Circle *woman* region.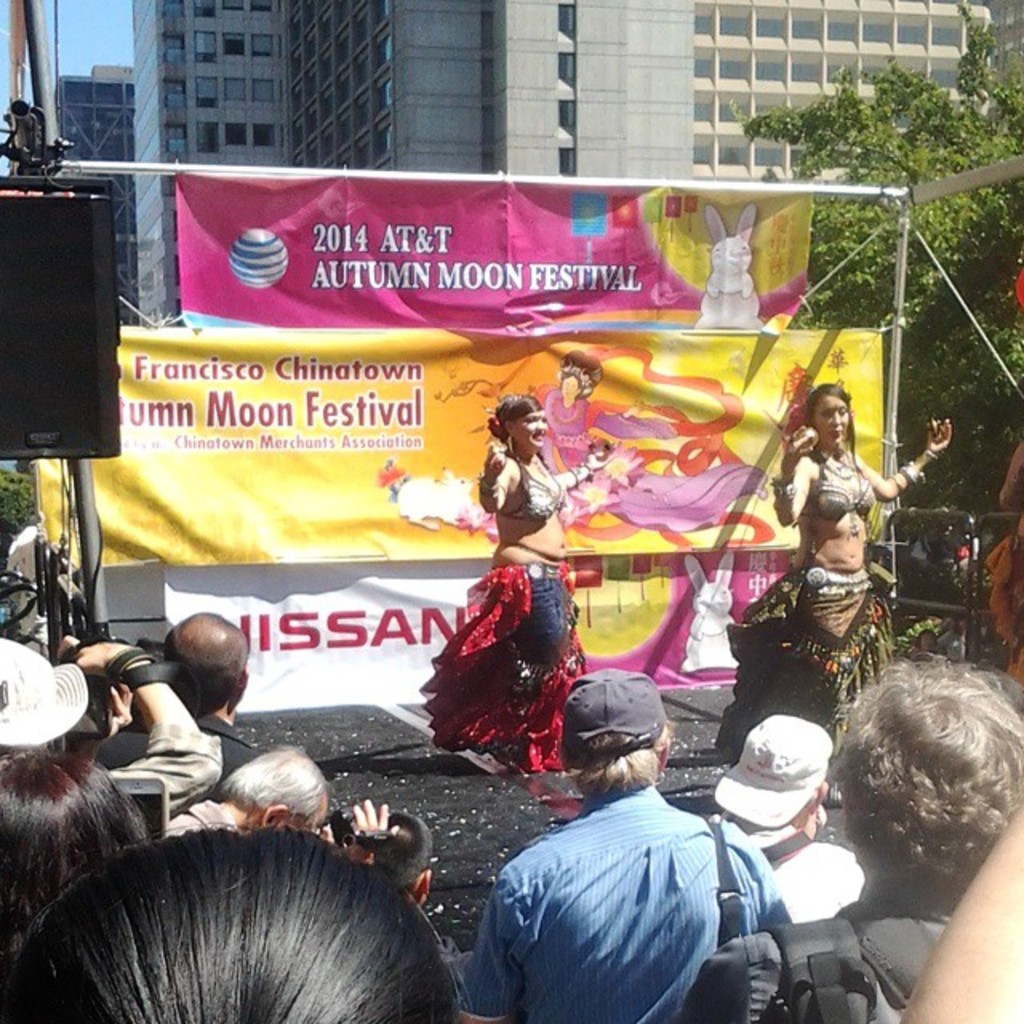
Region: bbox=[426, 400, 618, 774].
